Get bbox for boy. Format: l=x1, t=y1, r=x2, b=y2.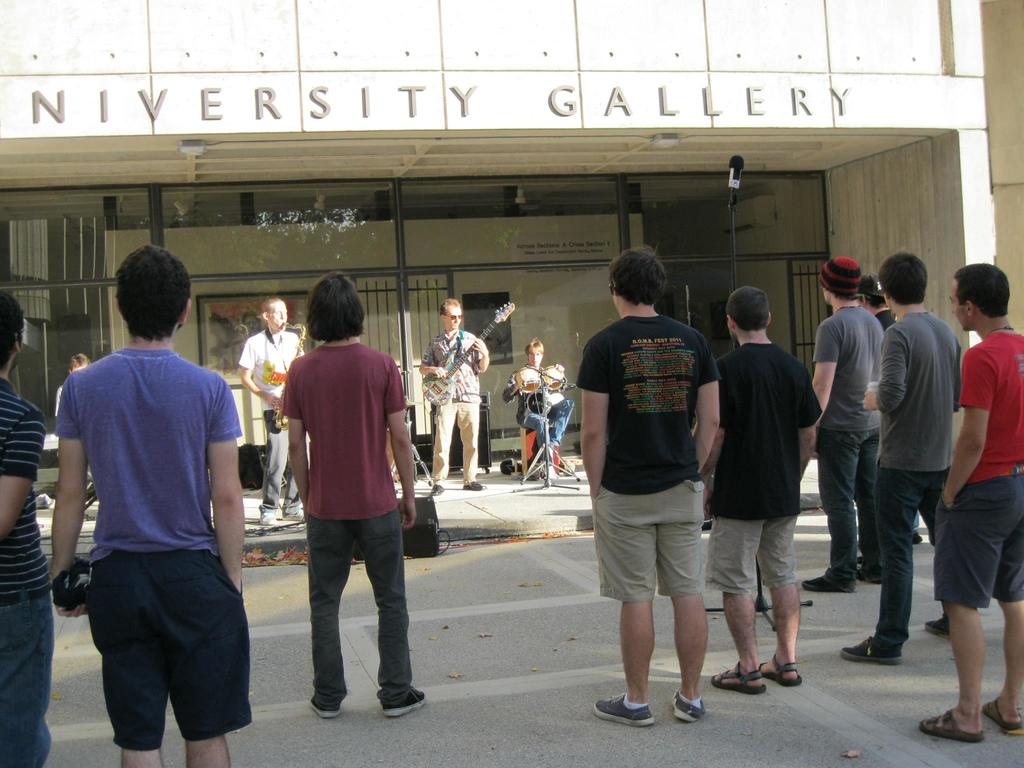
l=575, t=244, r=724, b=728.
